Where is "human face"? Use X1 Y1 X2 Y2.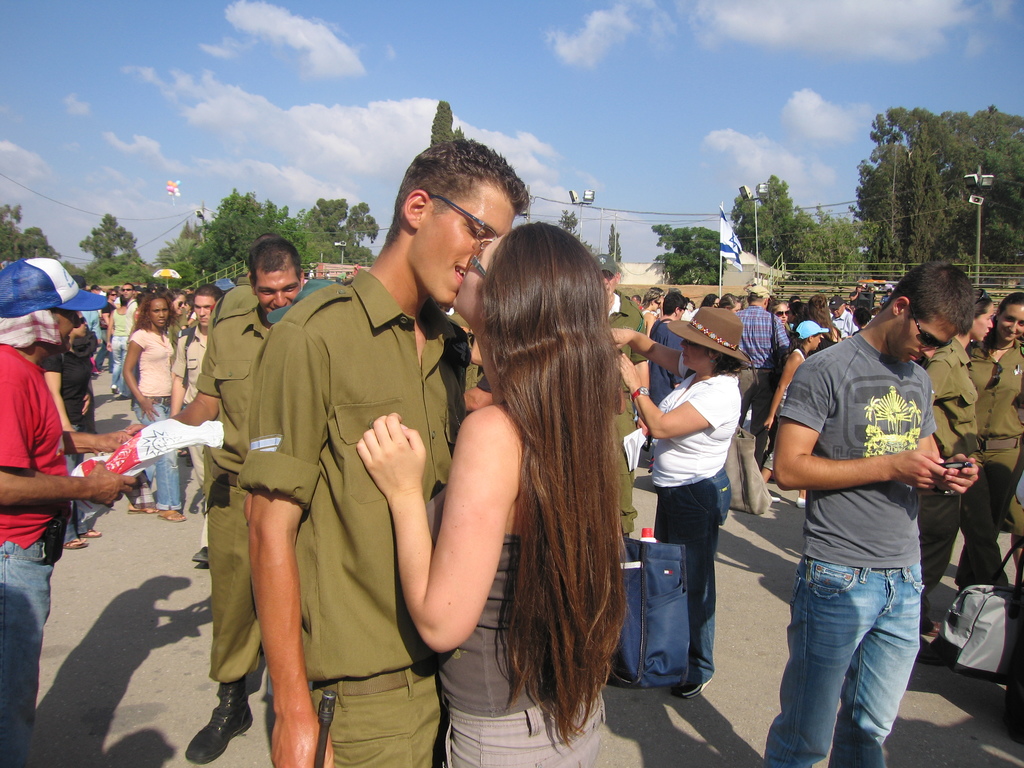
118 282 134 300.
